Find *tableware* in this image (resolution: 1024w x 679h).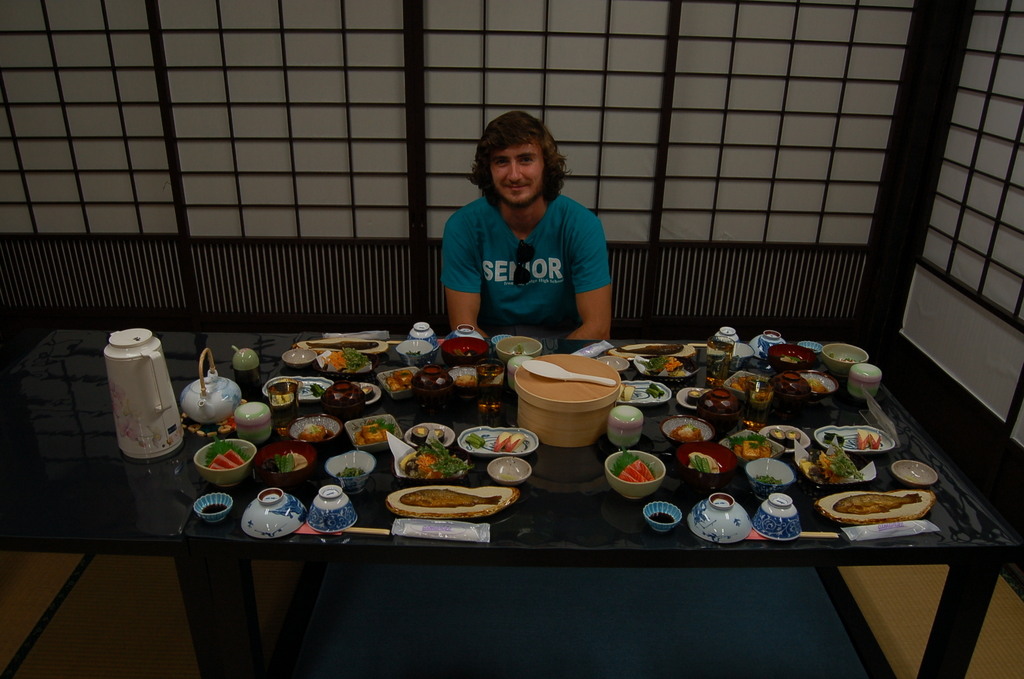
crop(719, 327, 738, 345).
